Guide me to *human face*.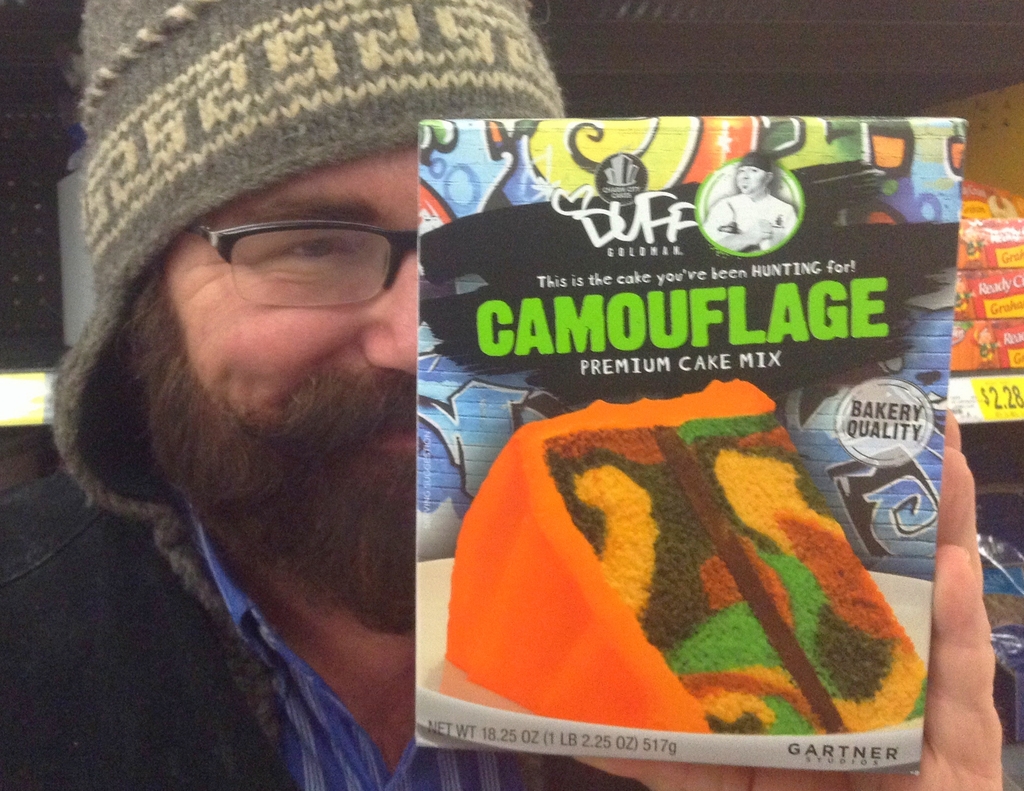
Guidance: {"left": 150, "top": 141, "right": 418, "bottom": 589}.
